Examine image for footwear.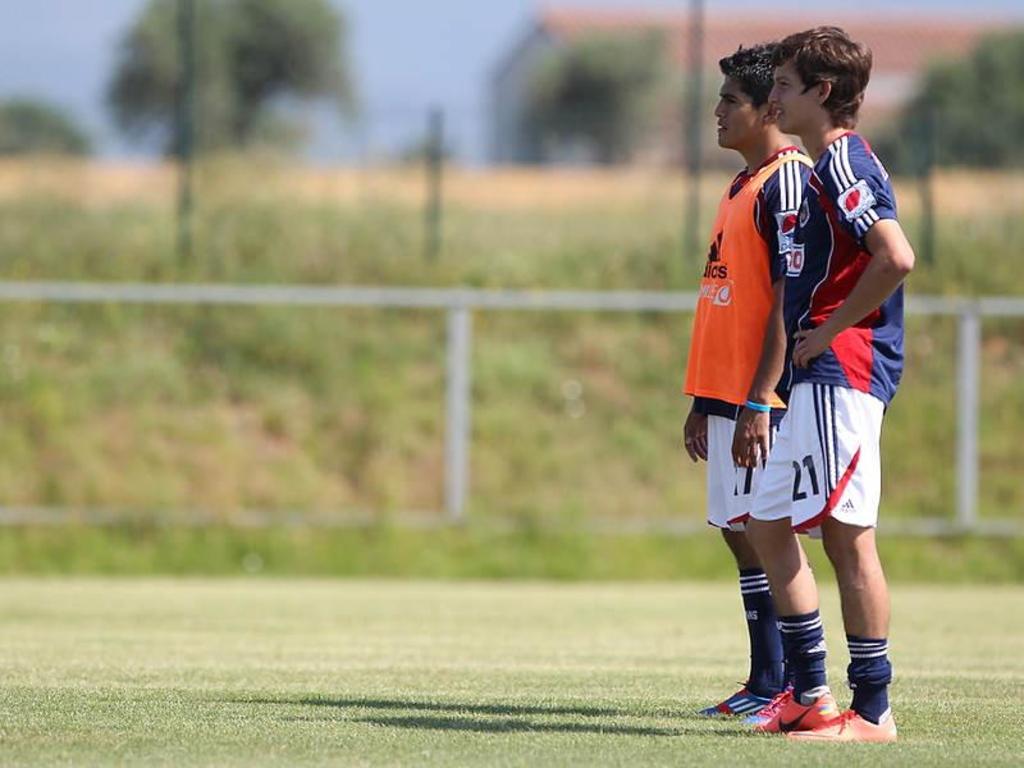
Examination result: {"x1": 700, "y1": 684, "x2": 769, "y2": 716}.
